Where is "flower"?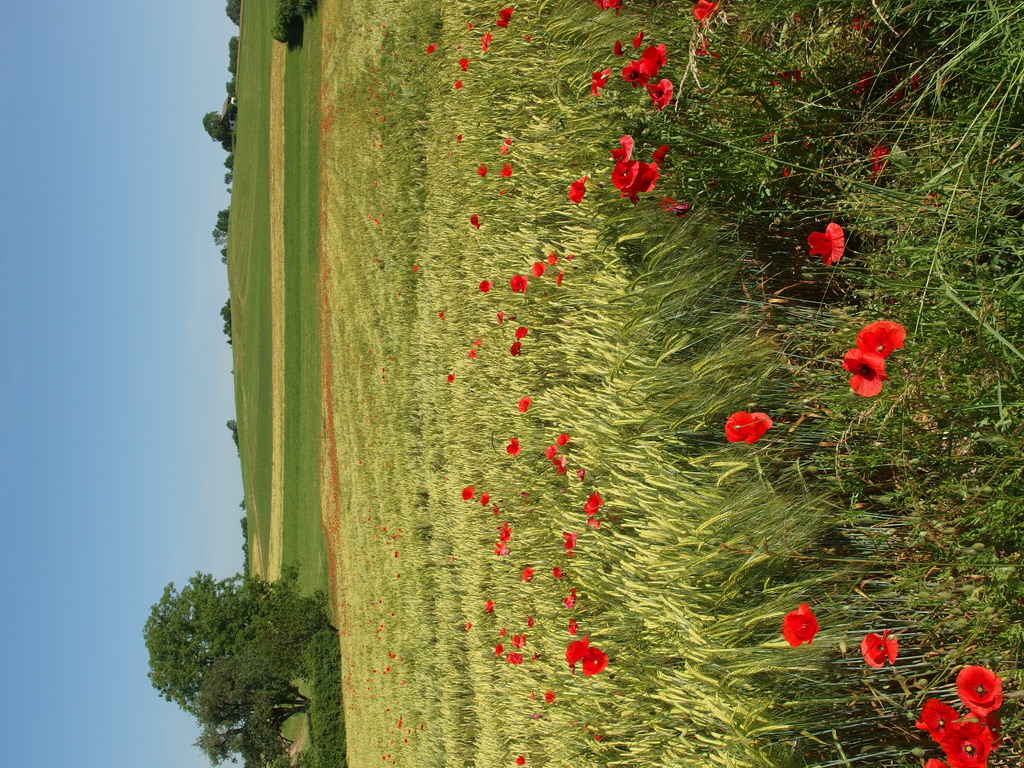
404/735/409/745.
